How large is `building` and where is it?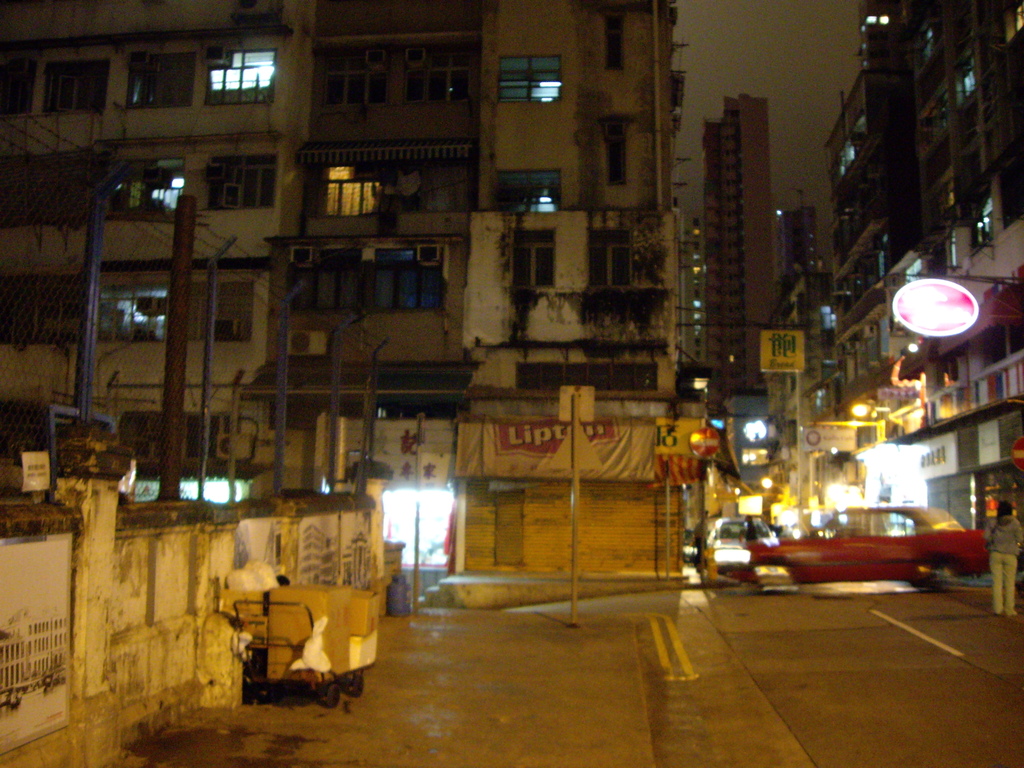
Bounding box: (785,200,819,326).
